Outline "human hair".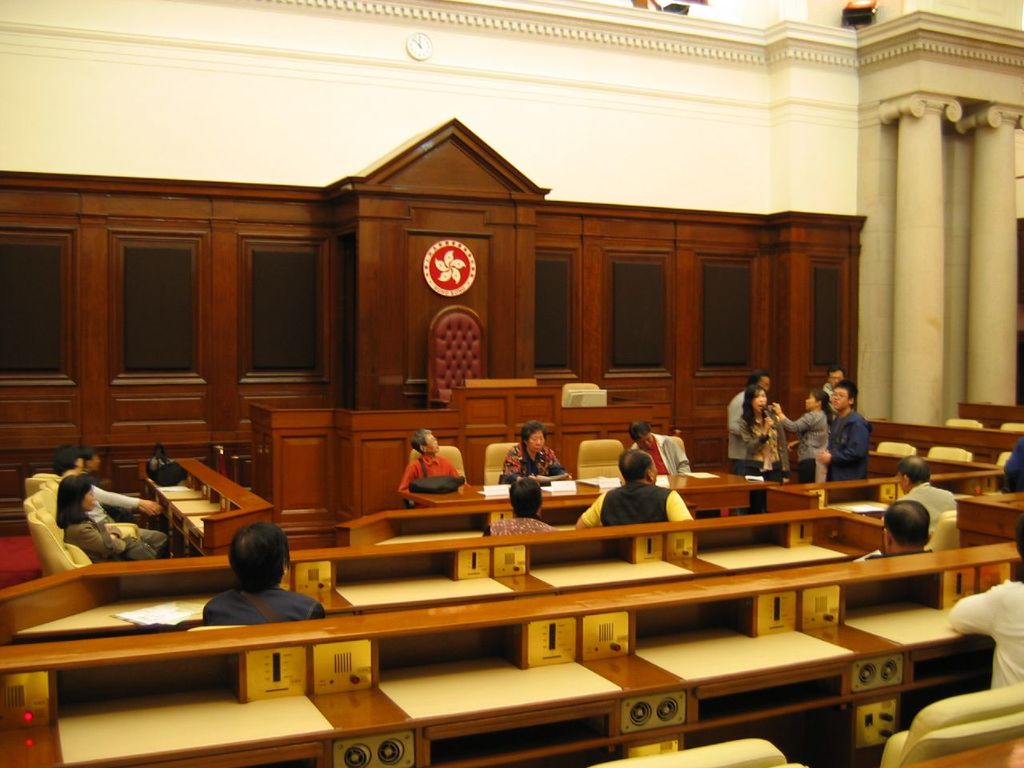
Outline: (x1=894, y1=450, x2=933, y2=485).
